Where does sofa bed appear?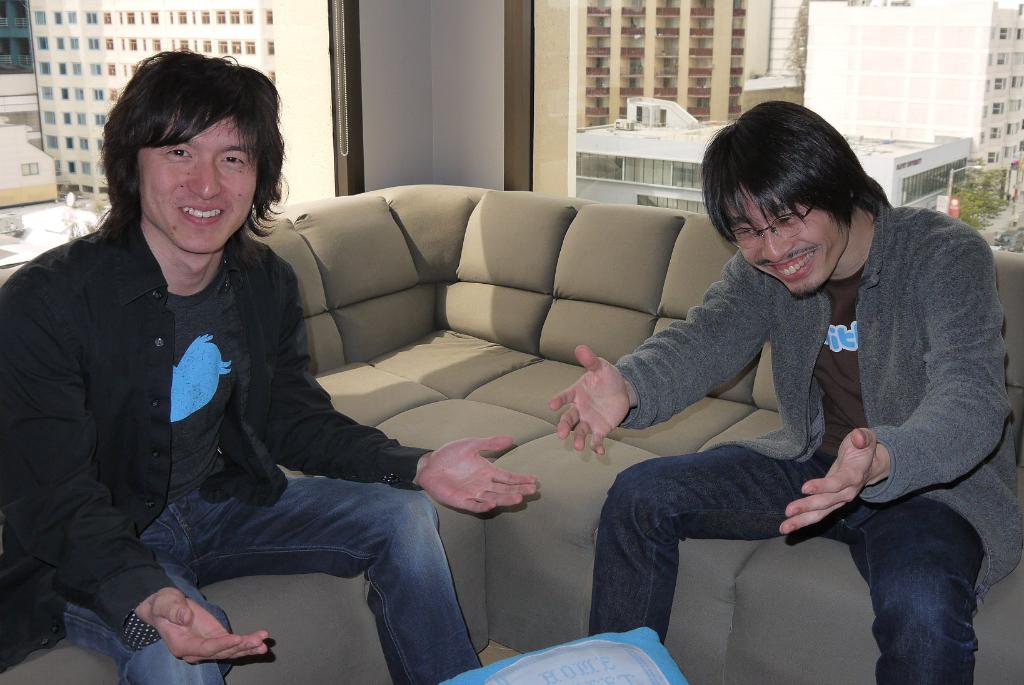
Appears at bbox=(0, 179, 1023, 683).
